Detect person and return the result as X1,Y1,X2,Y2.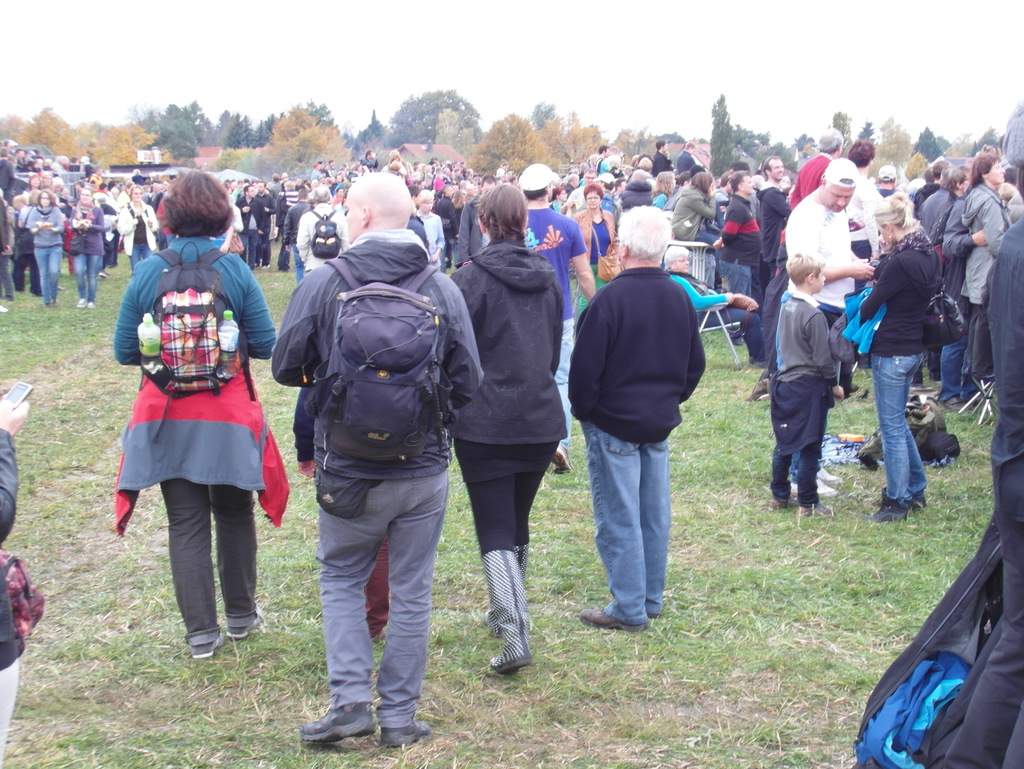
30,187,67,306.
